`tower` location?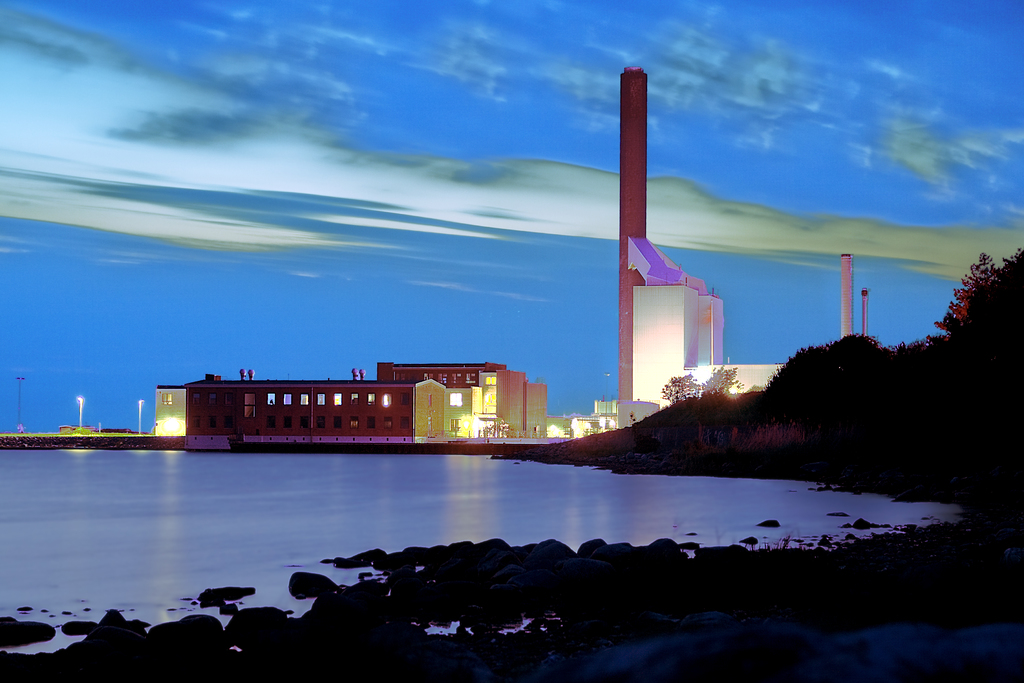
bbox=[579, 53, 882, 443]
